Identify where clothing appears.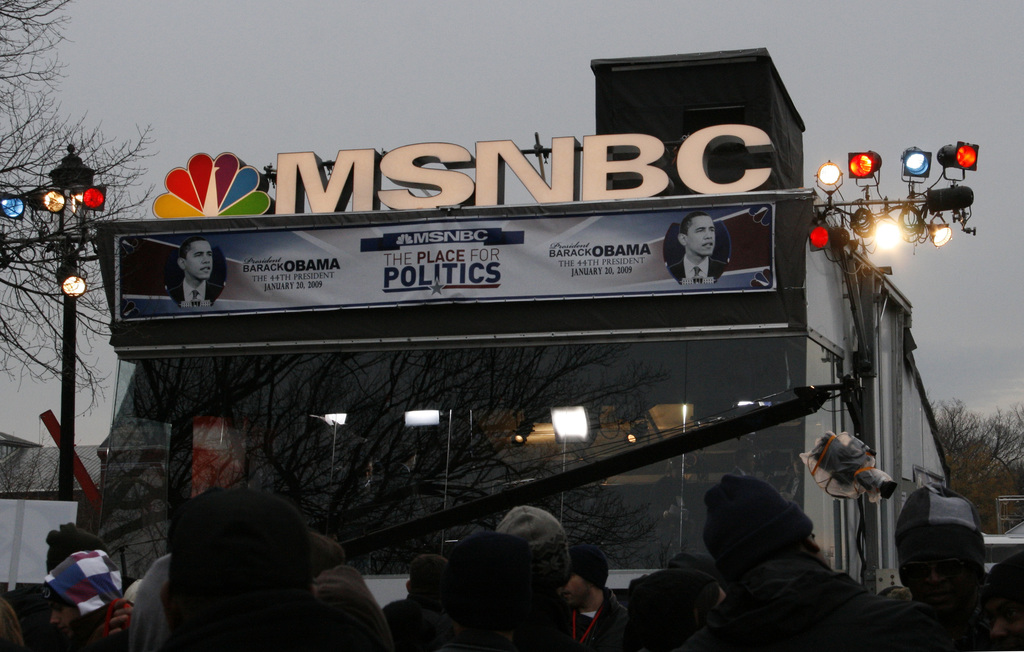
Appears at {"left": 688, "top": 559, "right": 884, "bottom": 651}.
